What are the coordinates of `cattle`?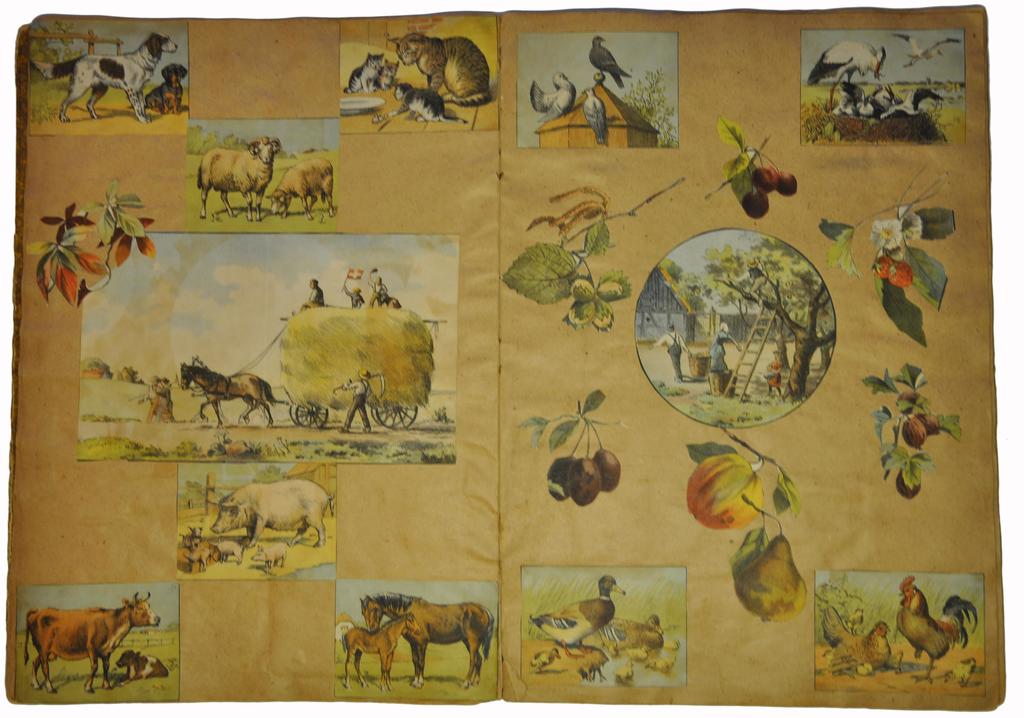
619/662/635/678.
